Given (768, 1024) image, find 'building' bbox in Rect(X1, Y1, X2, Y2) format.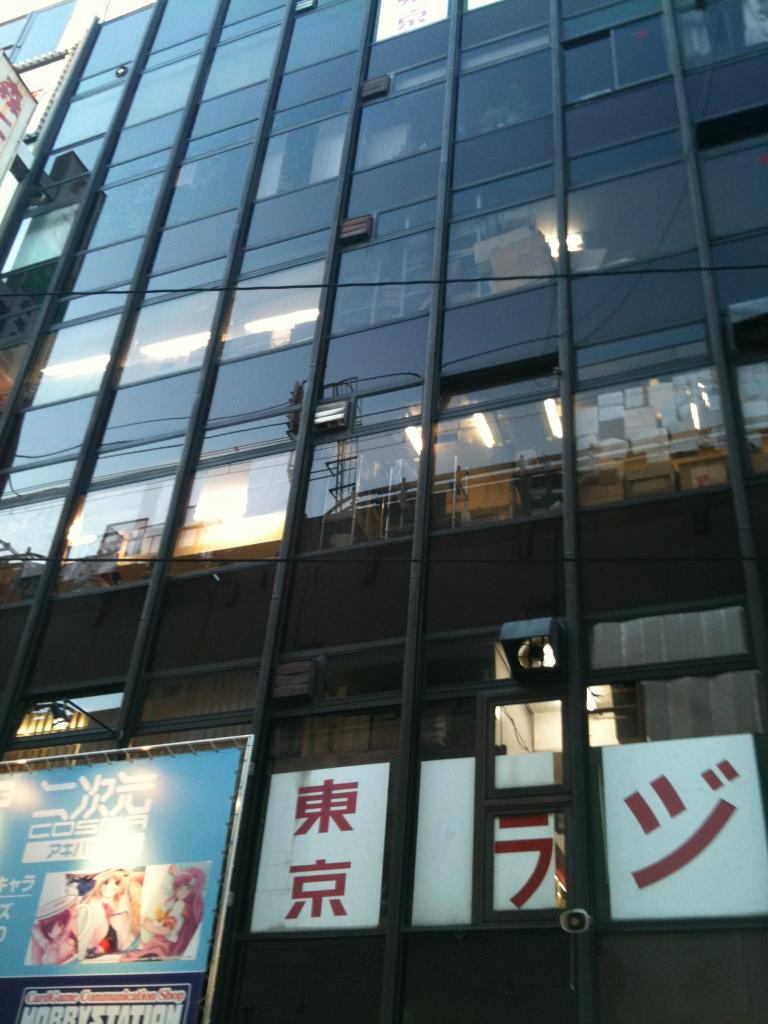
Rect(0, 0, 767, 1023).
